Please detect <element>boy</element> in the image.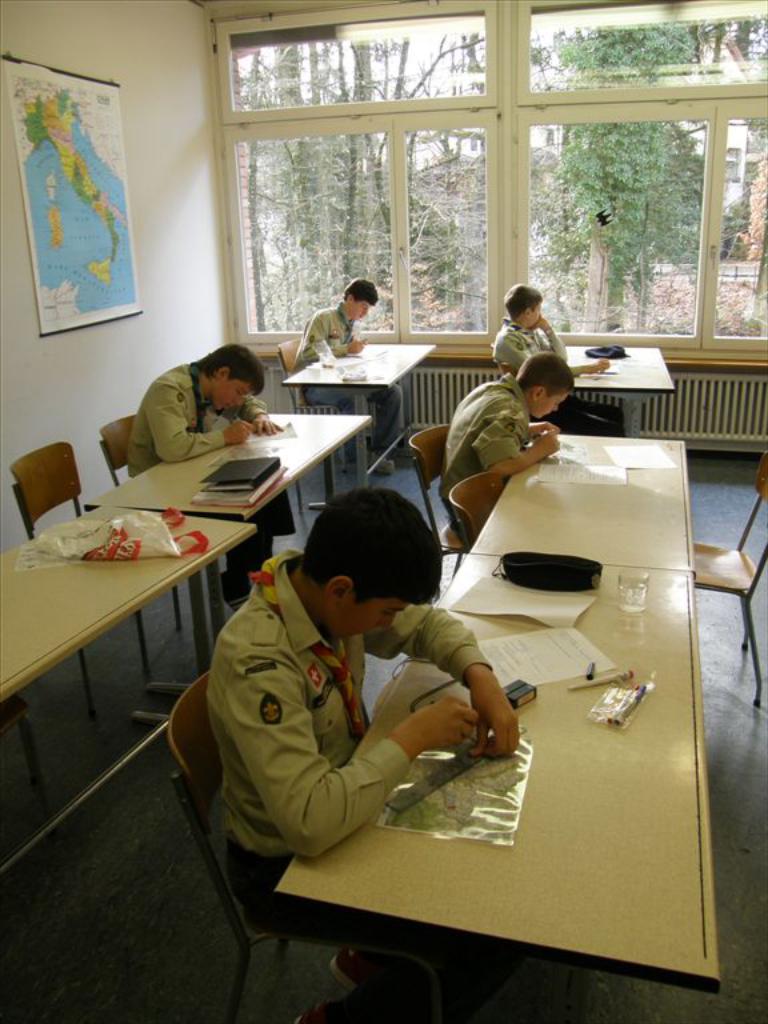
locate(484, 279, 607, 377).
